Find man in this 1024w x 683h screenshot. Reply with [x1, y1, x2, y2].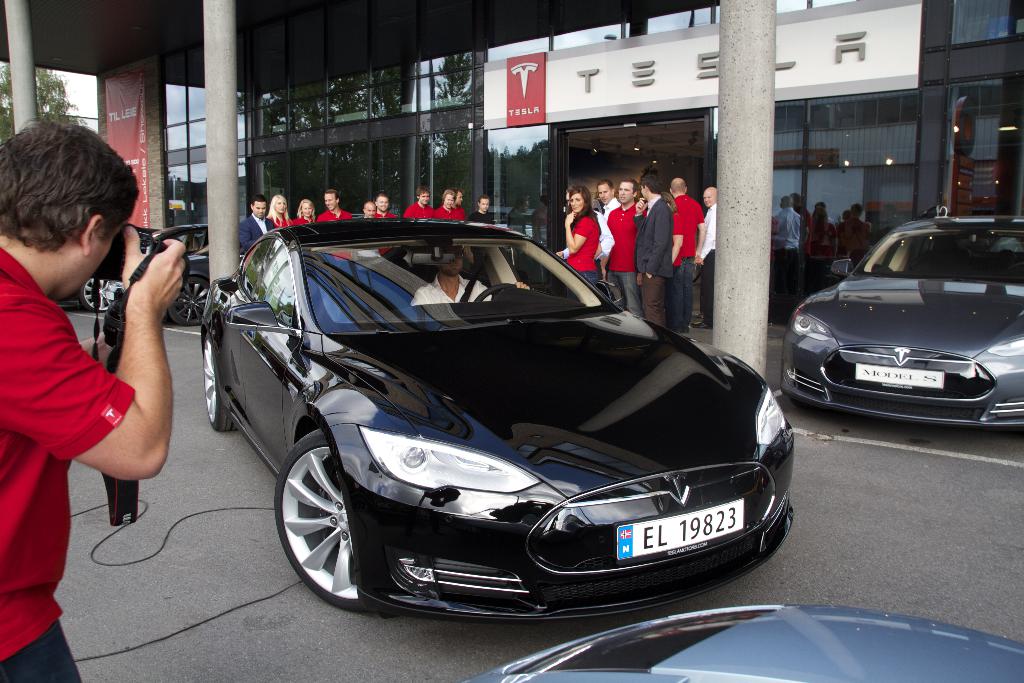
[378, 193, 396, 256].
